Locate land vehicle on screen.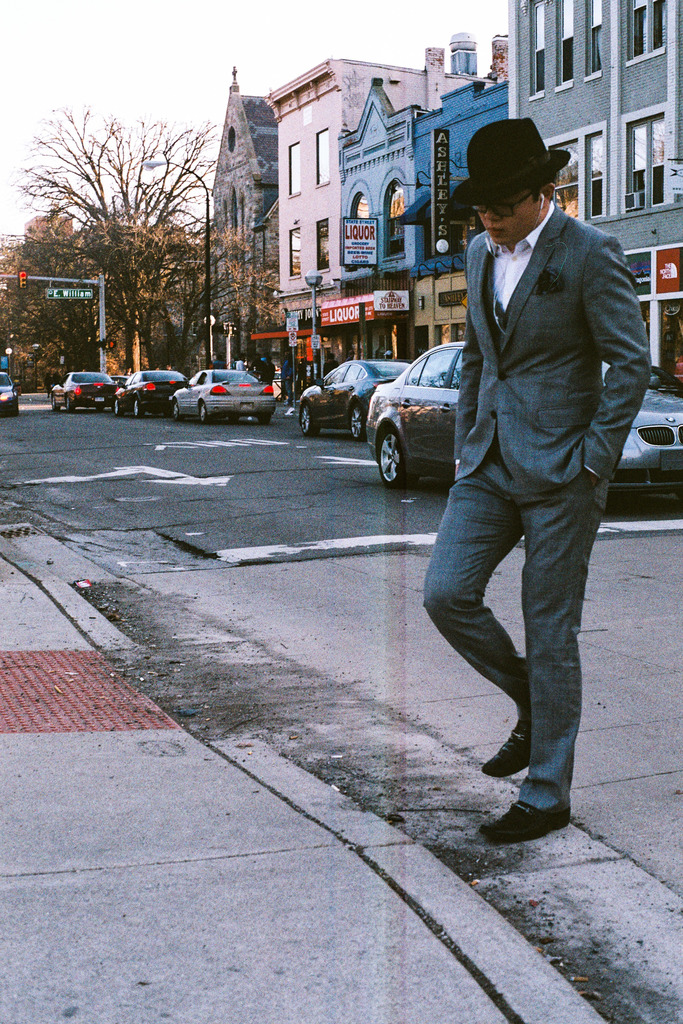
On screen at bbox=[113, 371, 190, 420].
